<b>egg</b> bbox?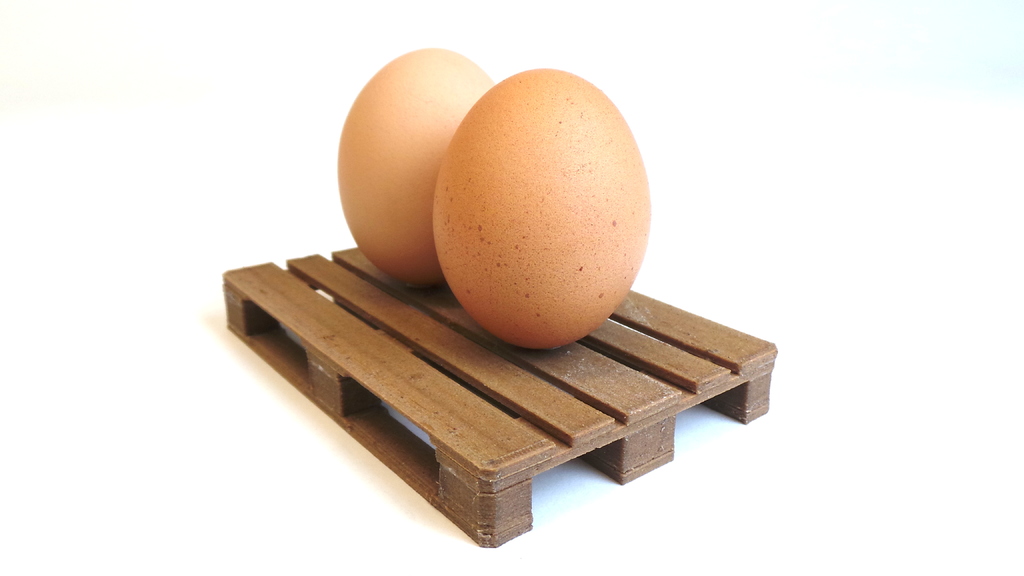
335/46/496/292
